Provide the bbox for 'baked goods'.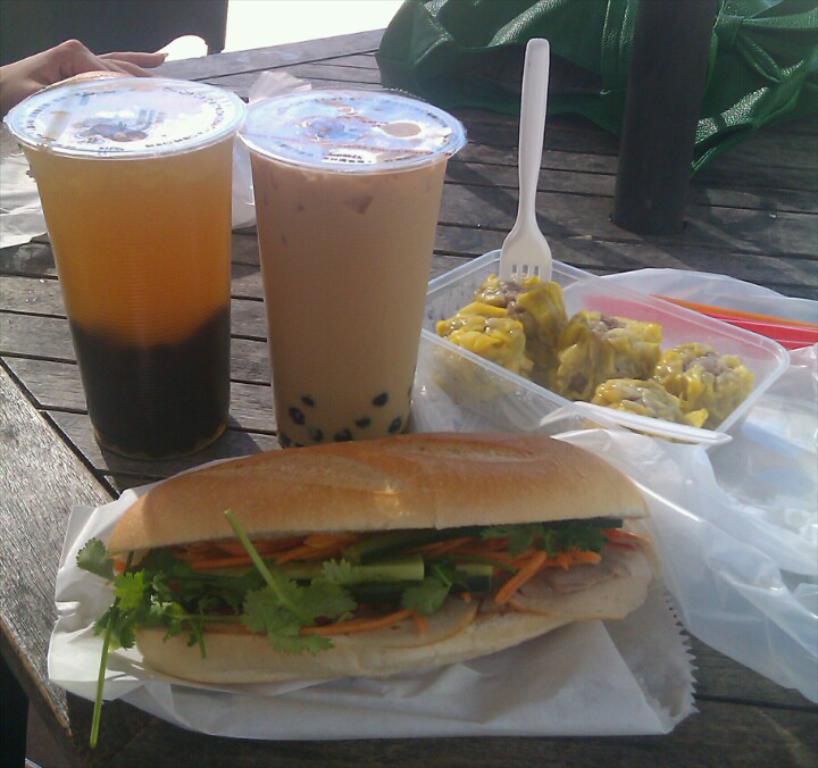
(591, 373, 708, 443).
